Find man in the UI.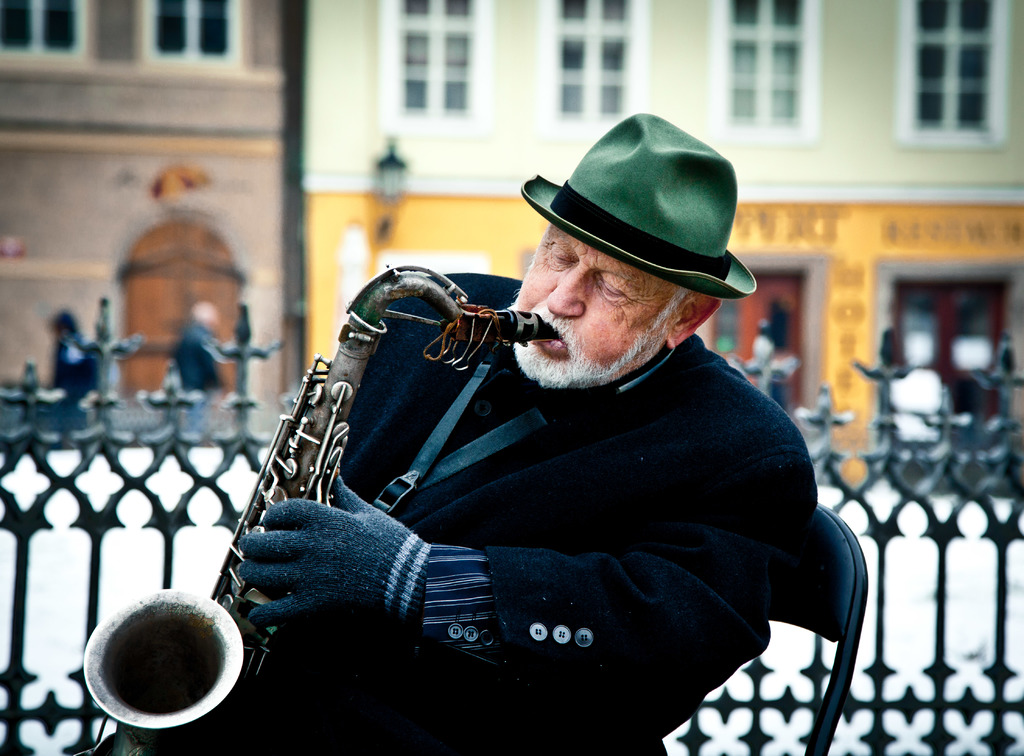
UI element at <box>125,114,824,755</box>.
